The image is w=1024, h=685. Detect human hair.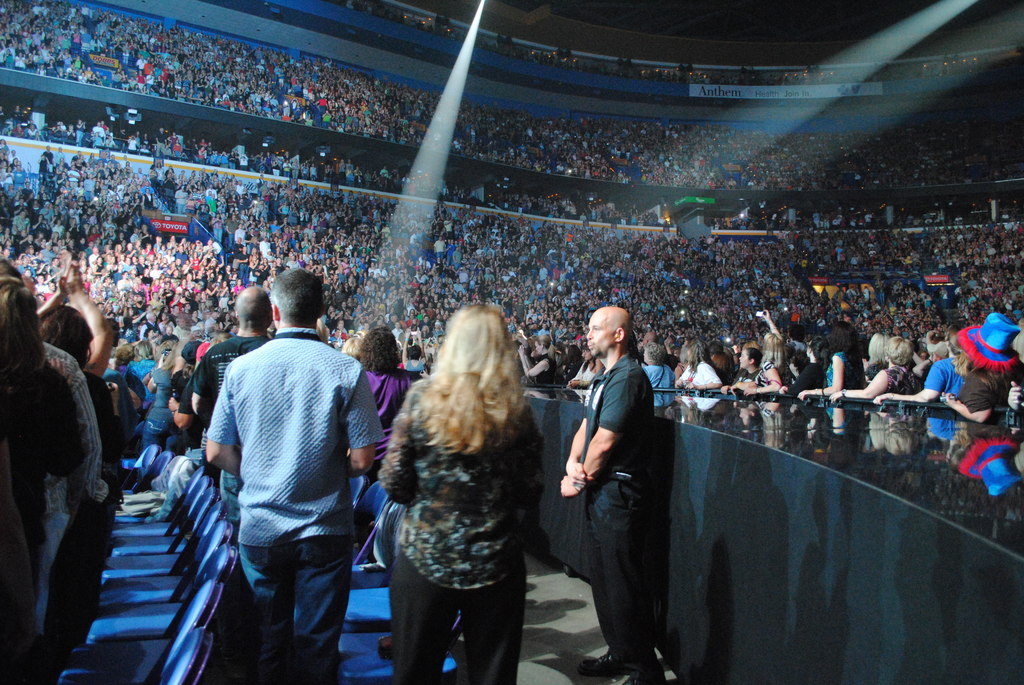
Detection: locate(744, 347, 761, 366).
